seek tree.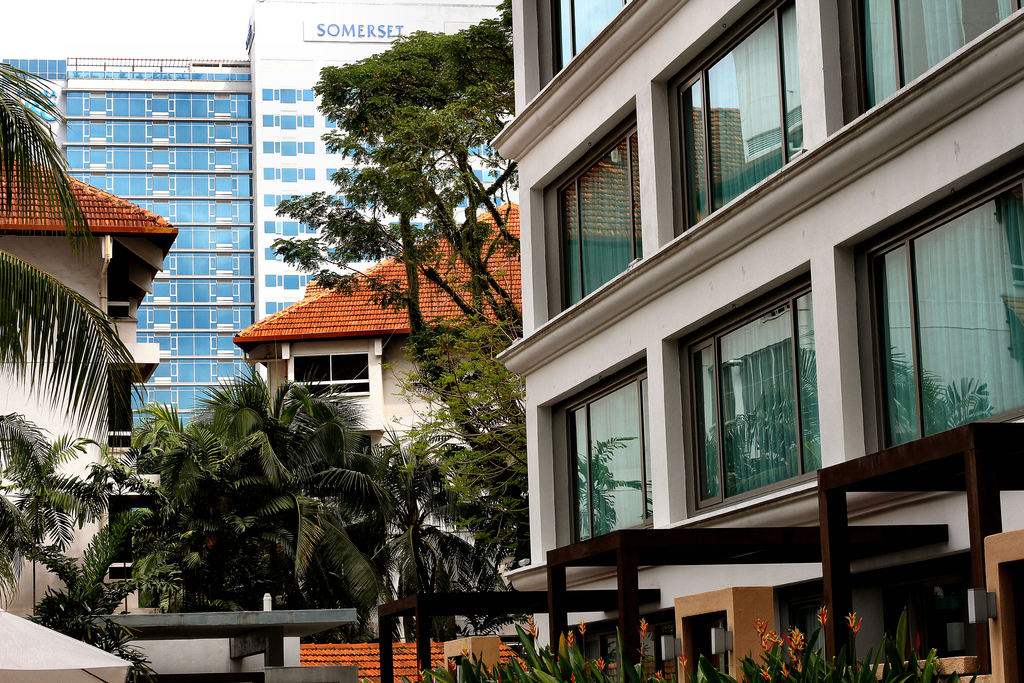
x1=339 y1=86 x2=520 y2=327.
